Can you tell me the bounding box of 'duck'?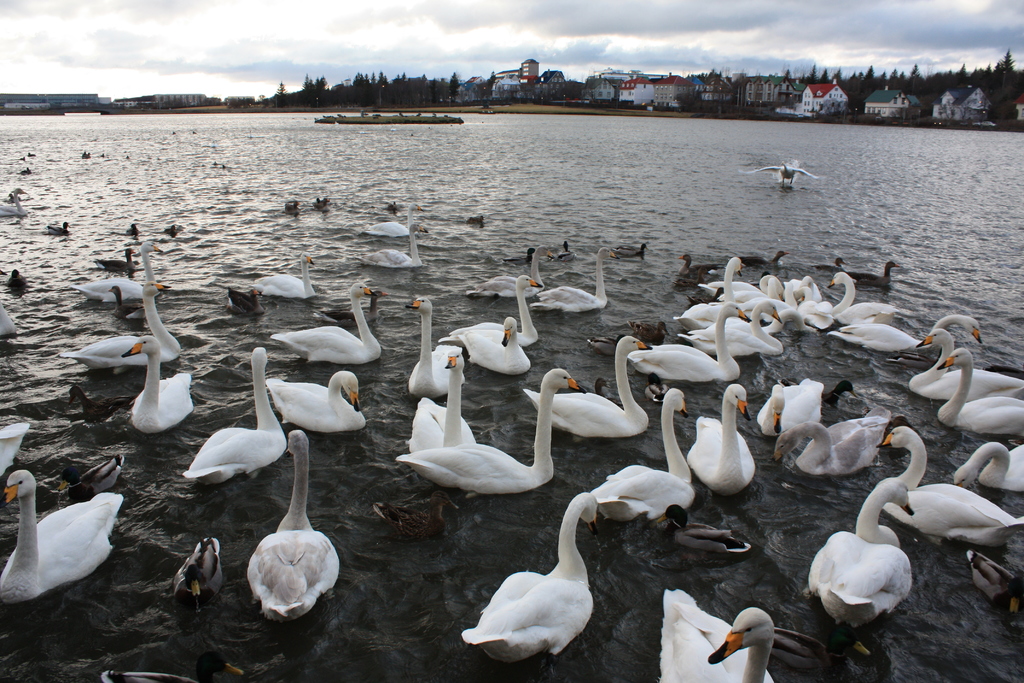
crop(674, 299, 791, 363).
